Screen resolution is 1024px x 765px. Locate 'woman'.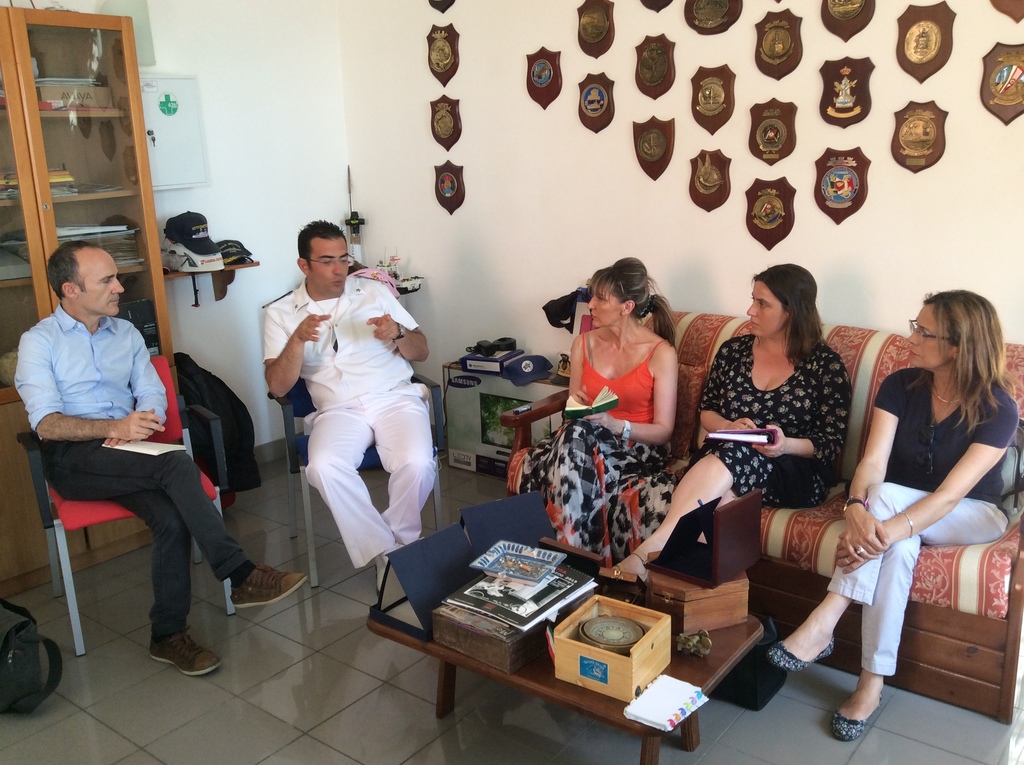
[x1=816, y1=270, x2=1002, y2=718].
